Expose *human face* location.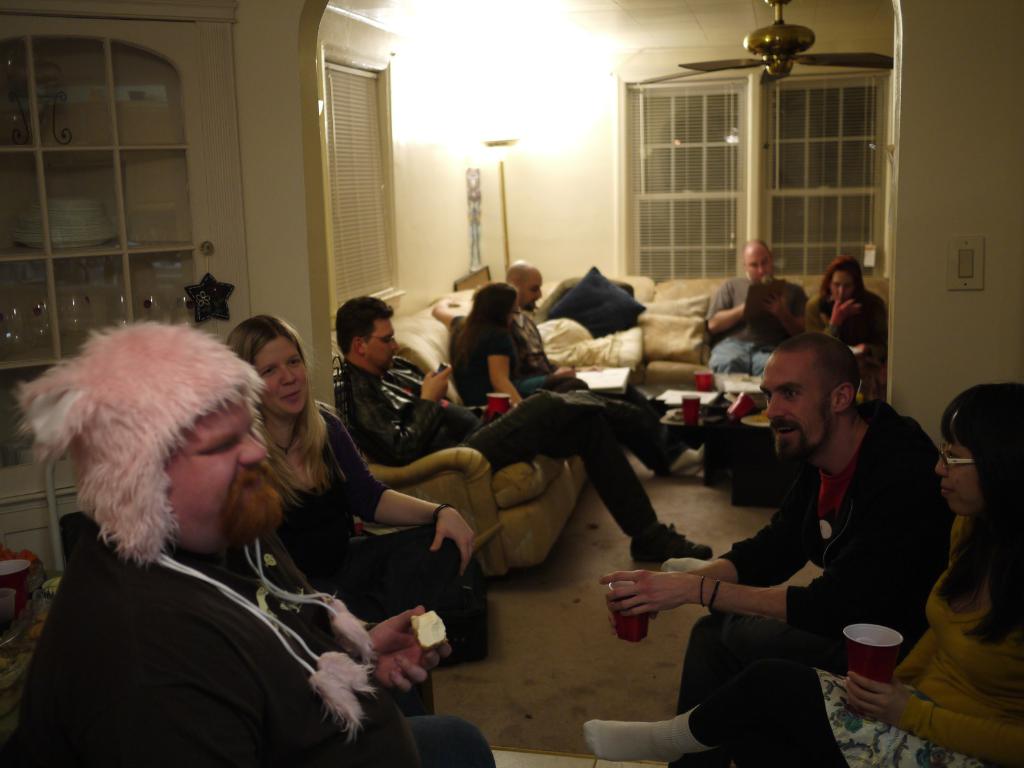
Exposed at locate(831, 274, 853, 303).
